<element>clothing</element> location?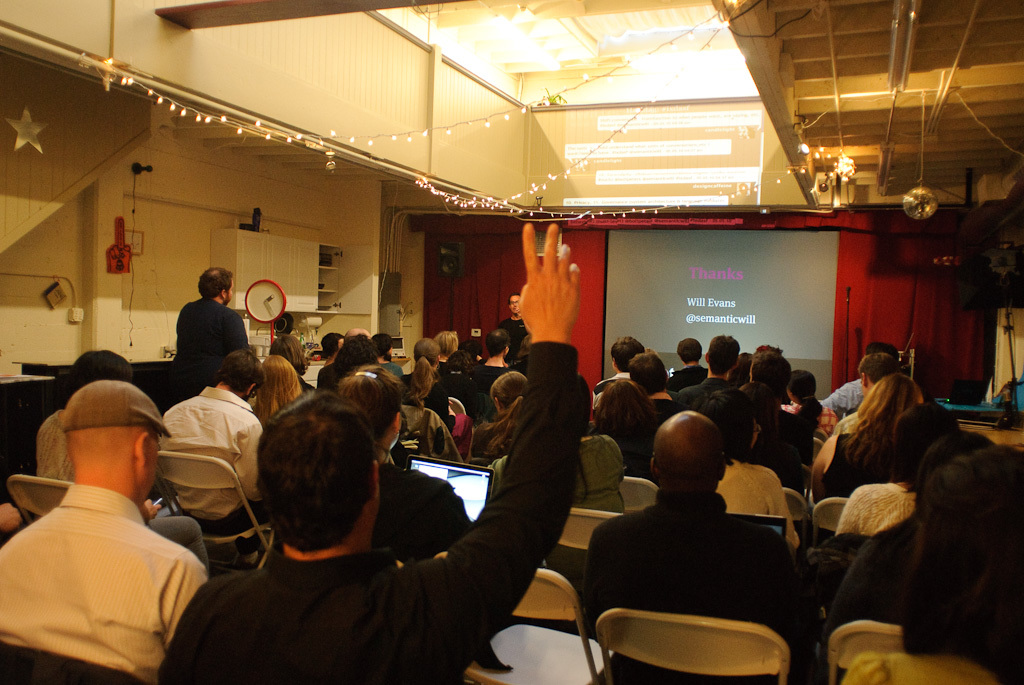
831:516:912:623
